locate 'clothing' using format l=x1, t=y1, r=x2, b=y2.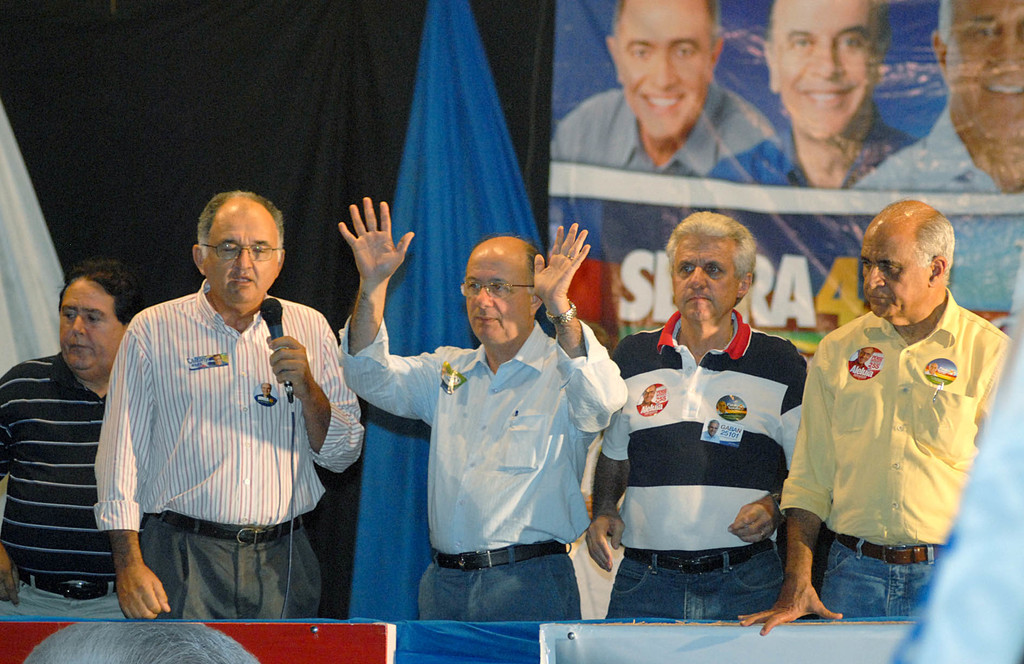
l=835, t=105, r=991, b=201.
